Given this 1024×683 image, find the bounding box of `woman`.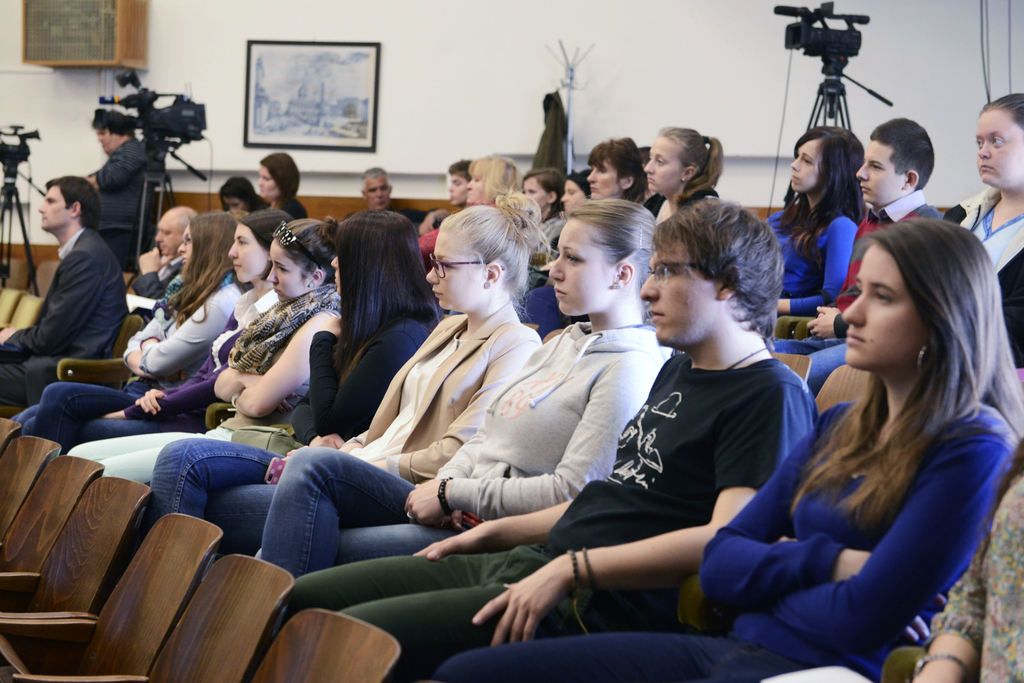
bbox(254, 151, 310, 224).
